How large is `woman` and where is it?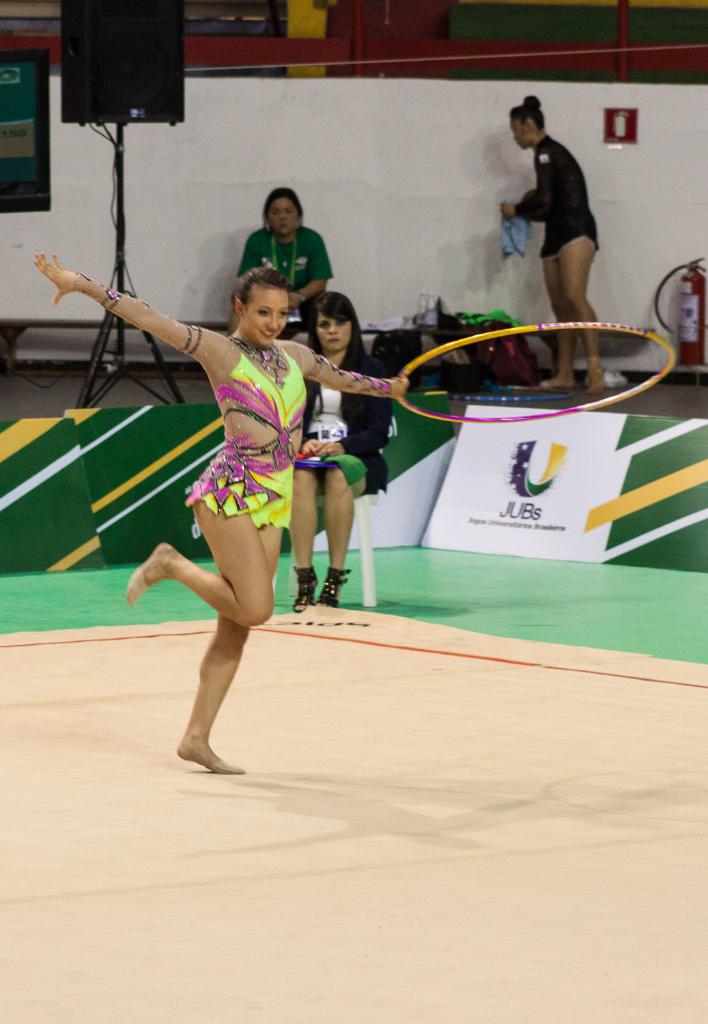
Bounding box: (287,289,401,622).
